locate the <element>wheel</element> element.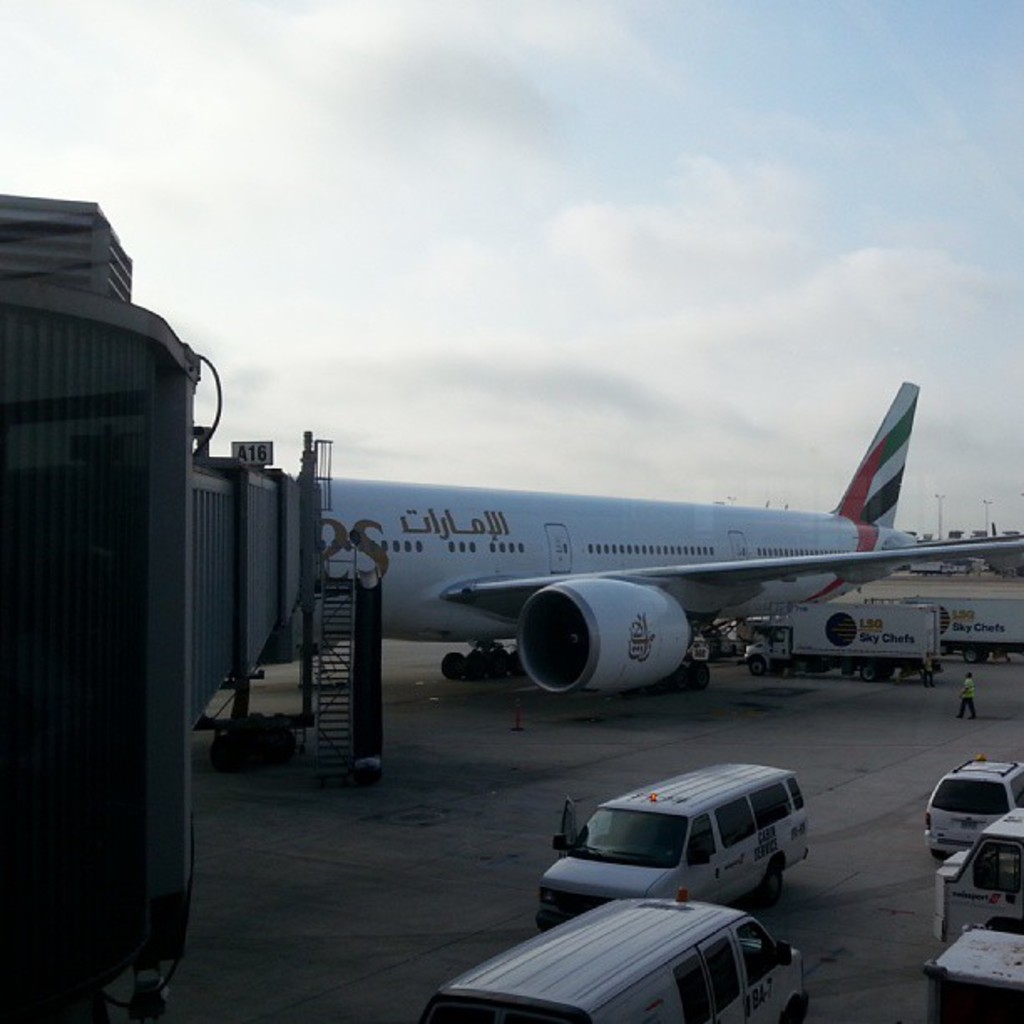
Element bbox: x1=755 y1=862 x2=786 y2=905.
